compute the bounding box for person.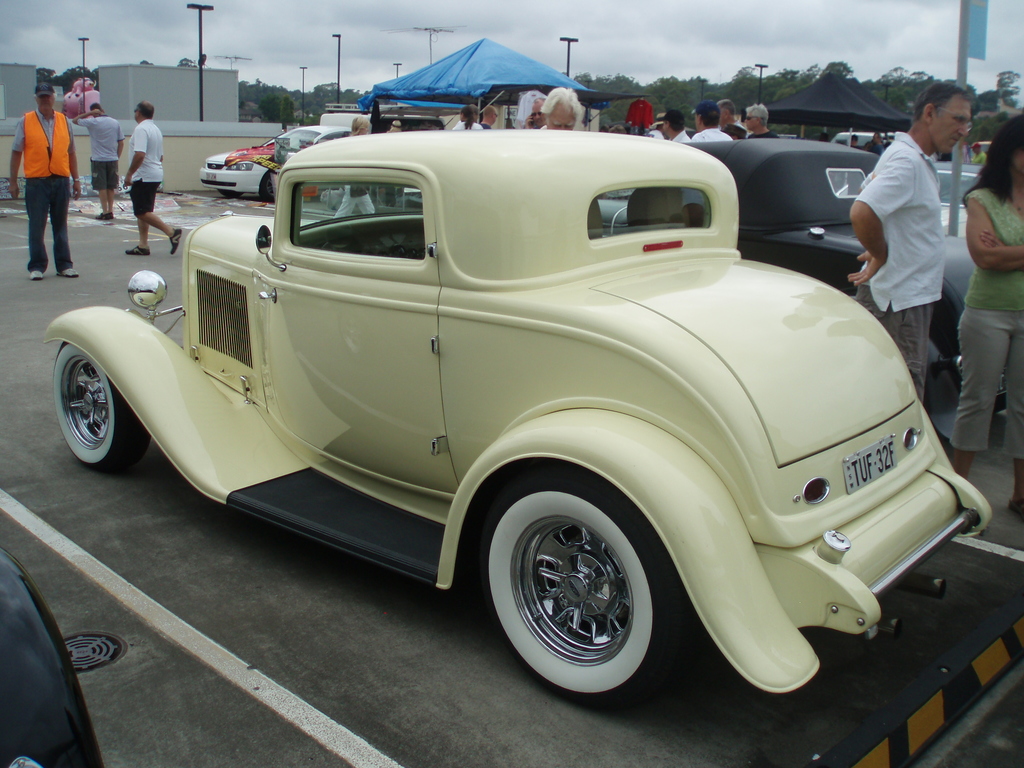
box(691, 100, 732, 151).
